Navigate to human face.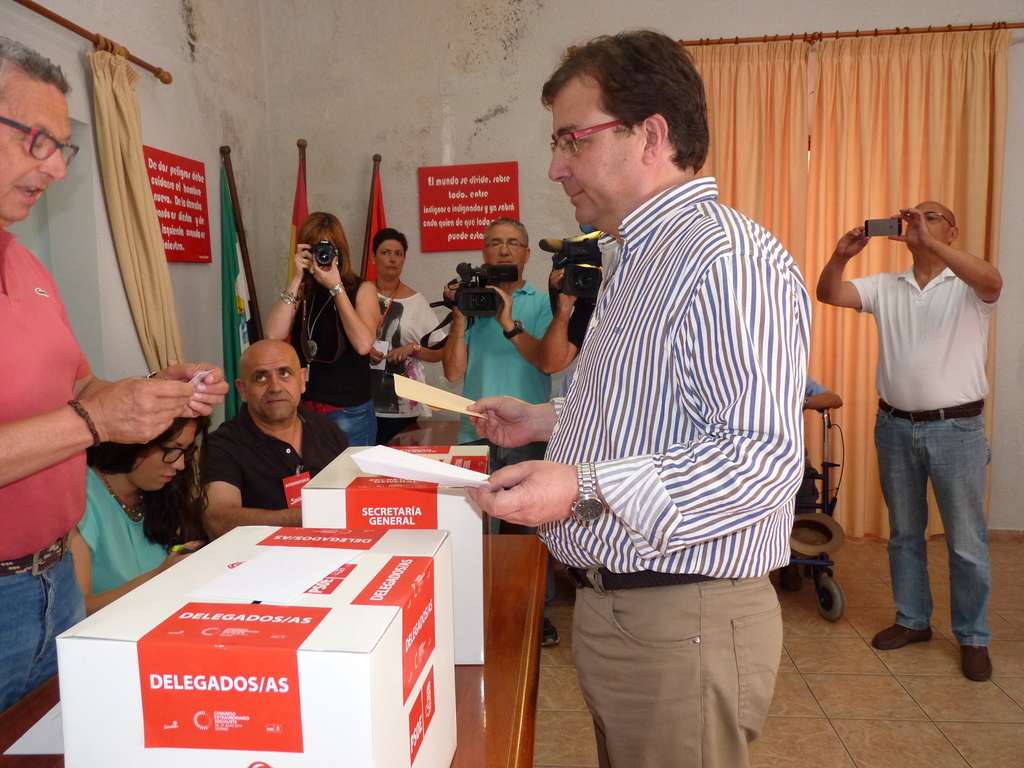
Navigation target: box=[892, 195, 948, 249].
